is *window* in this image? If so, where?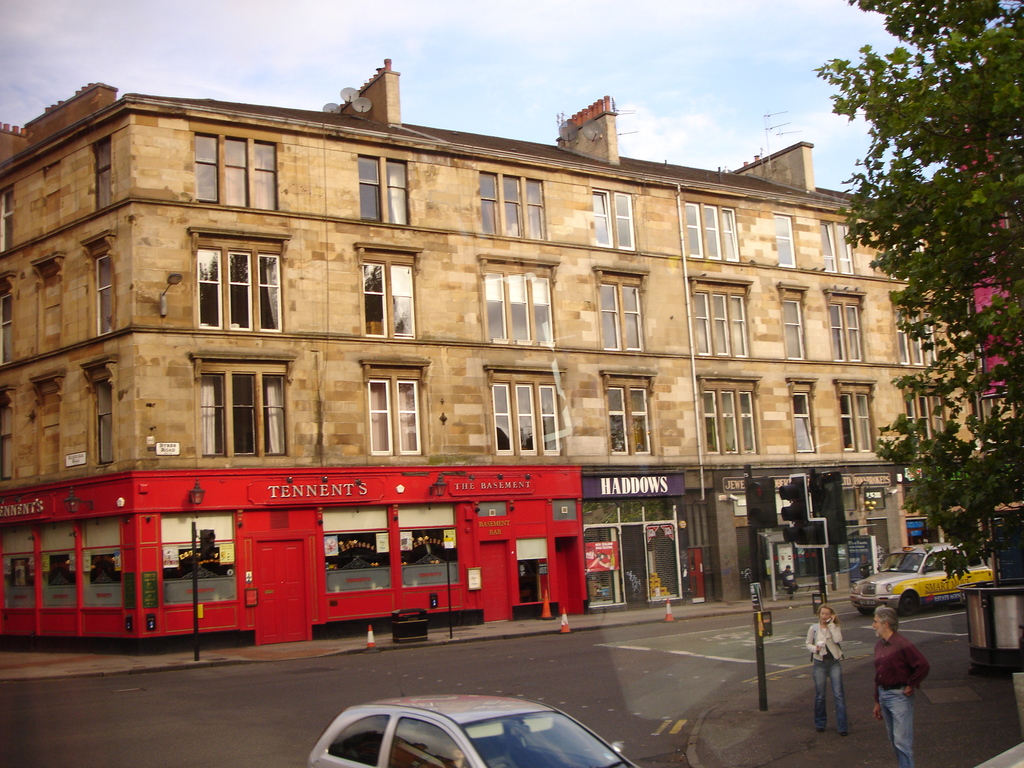
Yes, at [left=194, top=244, right=276, bottom=331].
